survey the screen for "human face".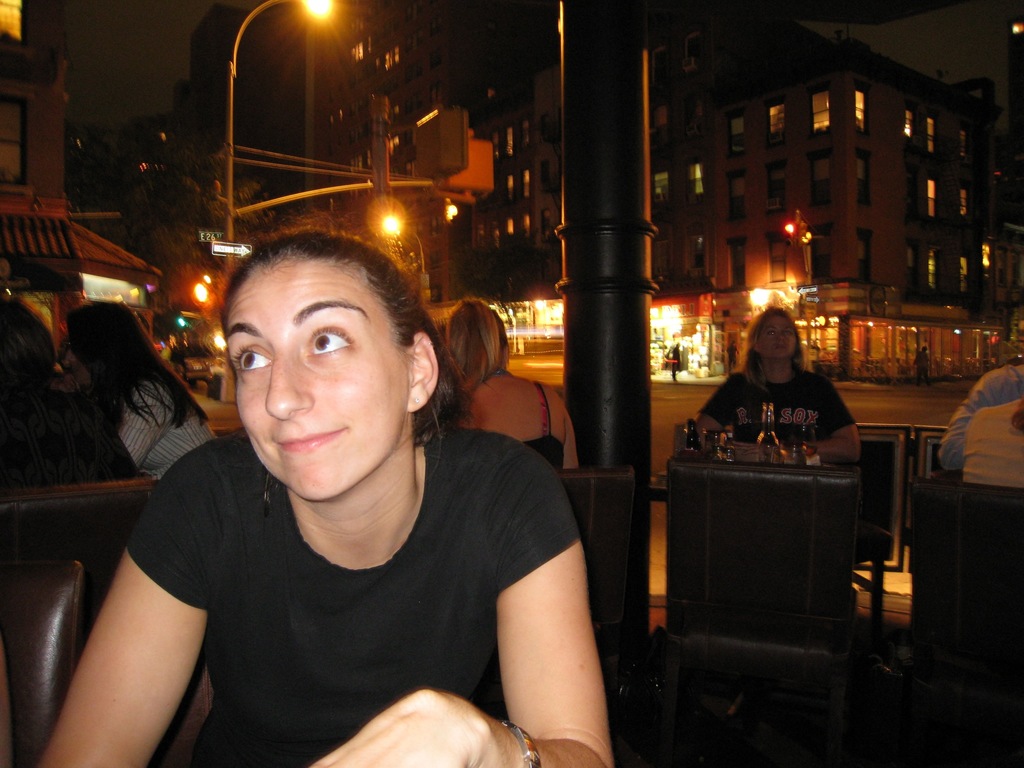
Survey found: [215,247,410,497].
